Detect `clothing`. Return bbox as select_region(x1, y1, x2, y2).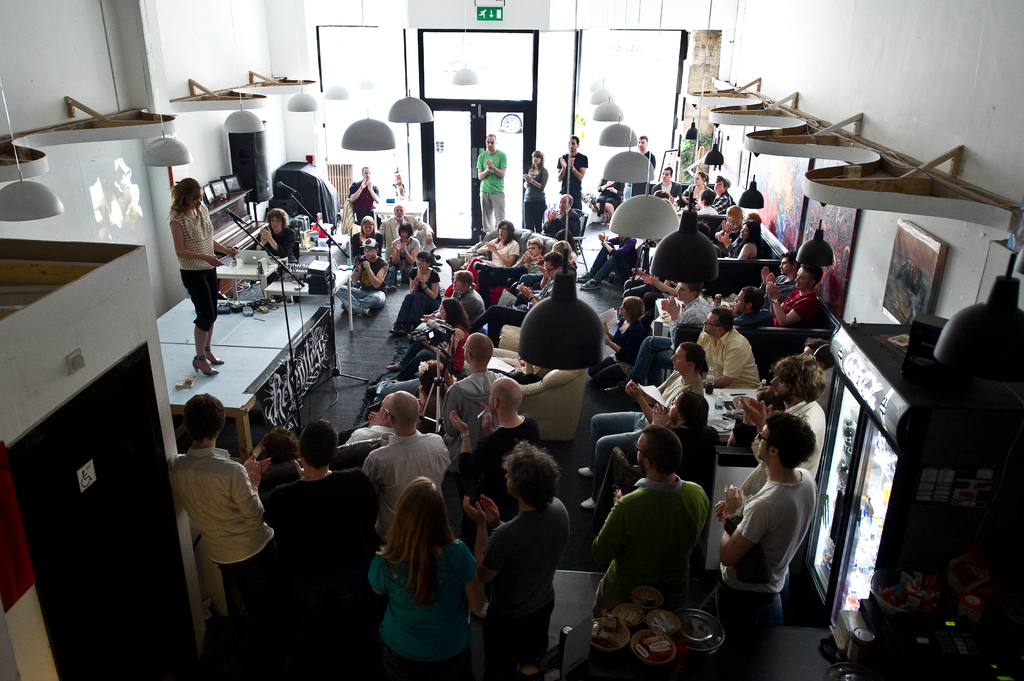
select_region(561, 149, 588, 208).
